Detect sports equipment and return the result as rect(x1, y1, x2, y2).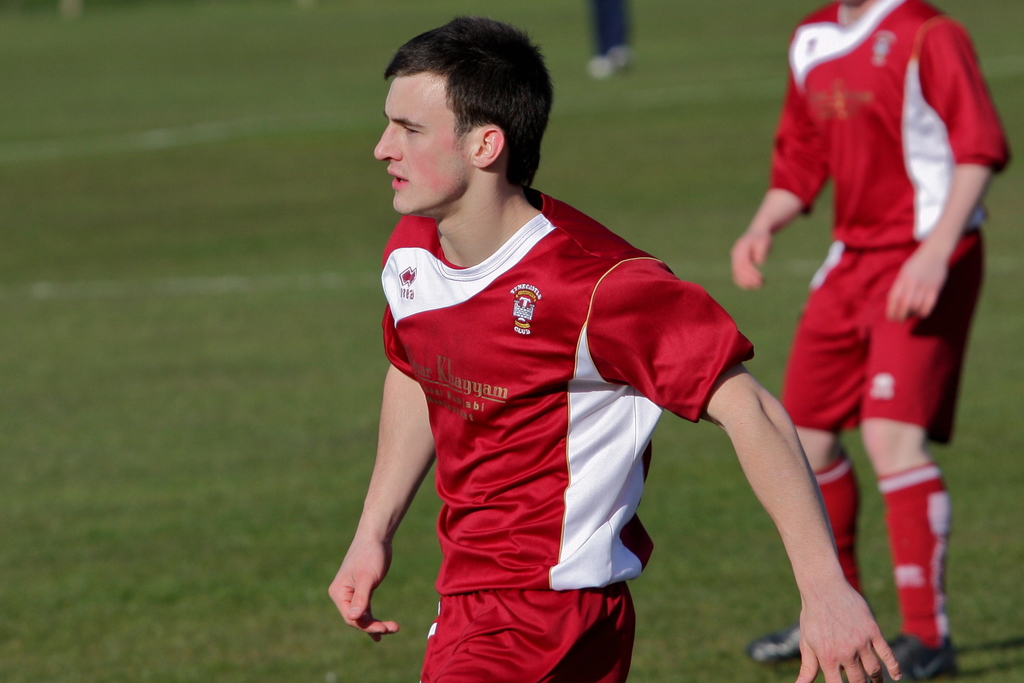
rect(863, 625, 965, 682).
